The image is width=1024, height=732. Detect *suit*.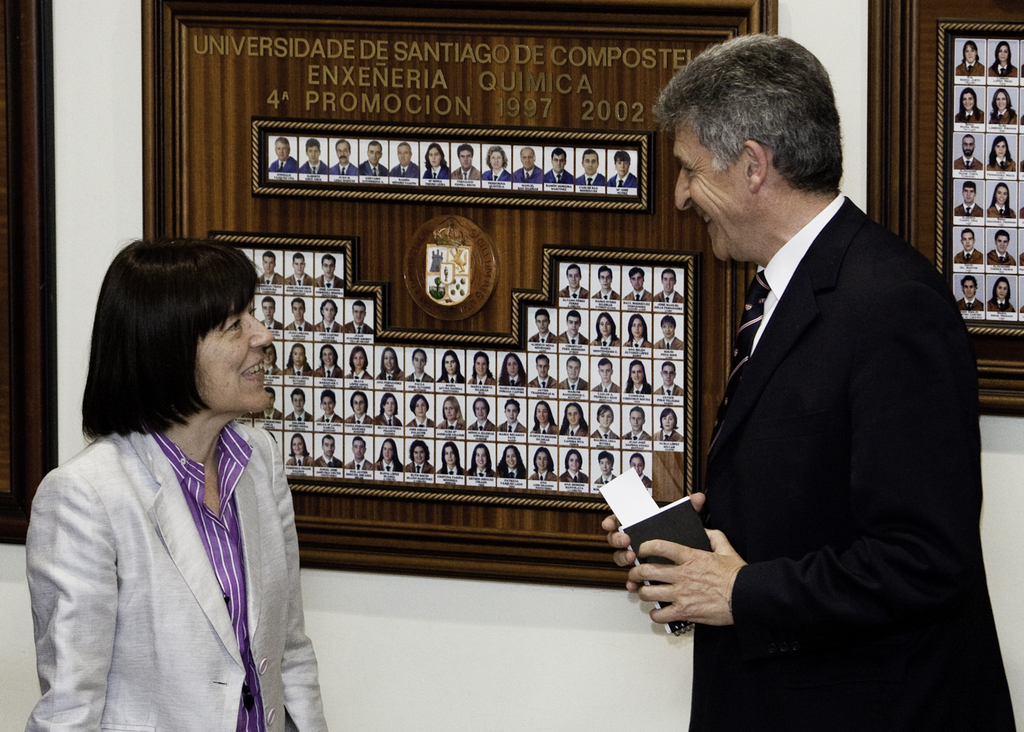
Detection: region(952, 154, 981, 170).
